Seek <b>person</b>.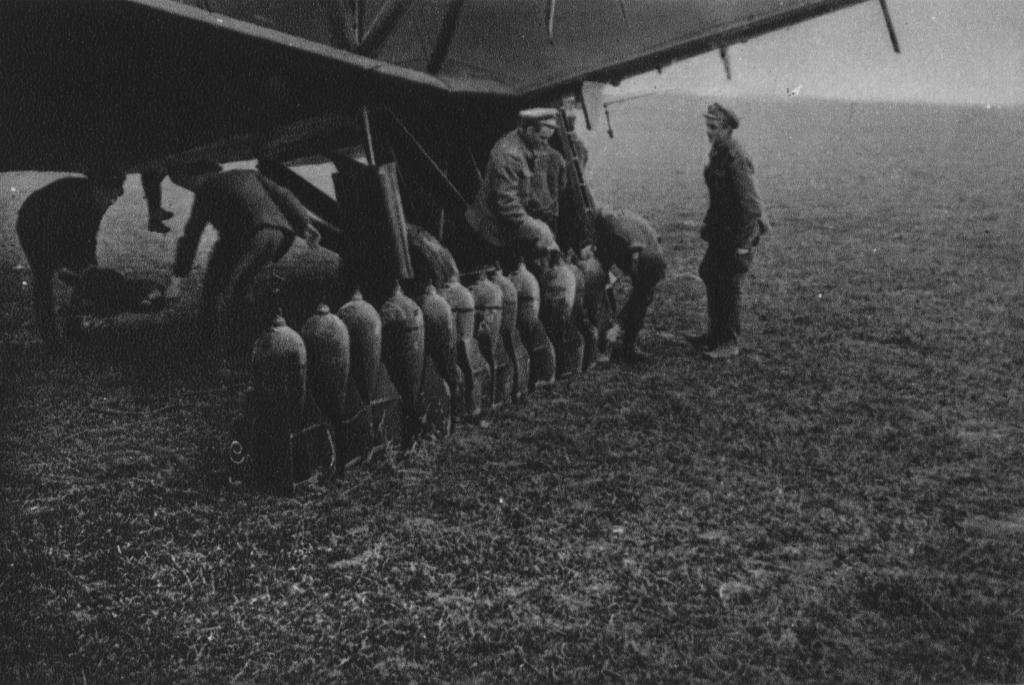
<region>168, 156, 323, 339</region>.
